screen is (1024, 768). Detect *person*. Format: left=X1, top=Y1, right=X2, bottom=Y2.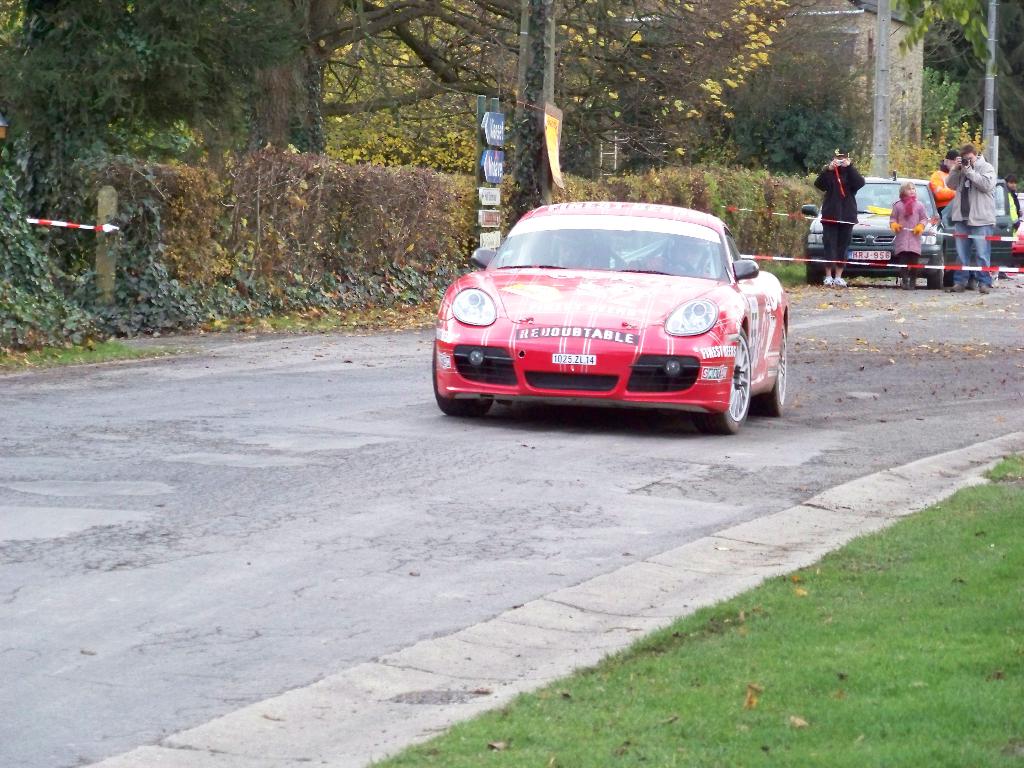
left=936, top=145, right=998, bottom=296.
